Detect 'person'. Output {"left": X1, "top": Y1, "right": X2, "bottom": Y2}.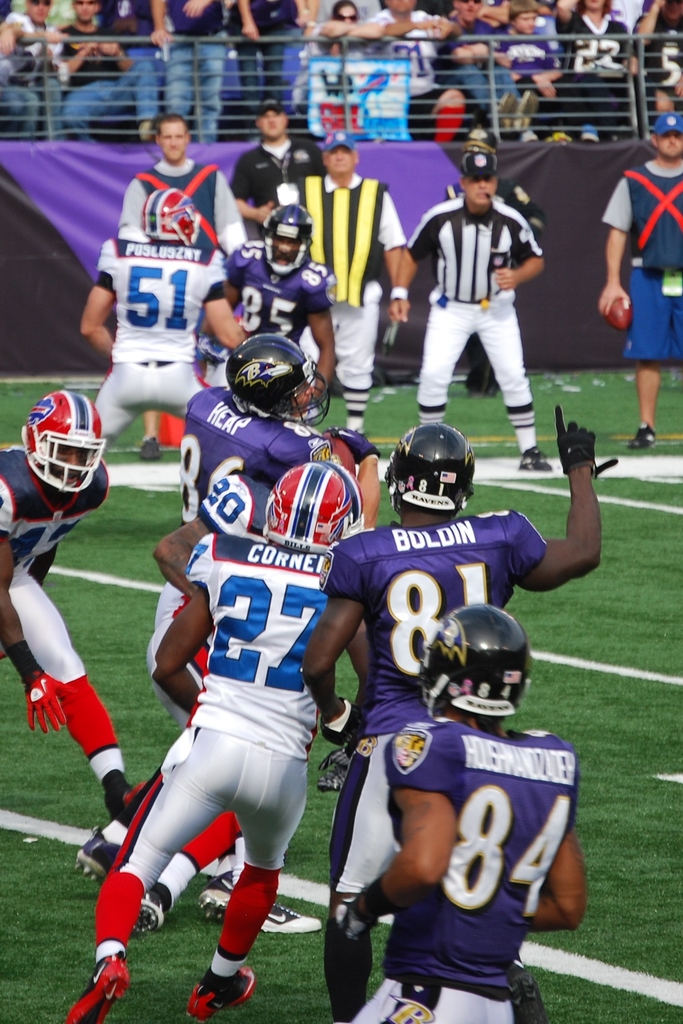
{"left": 388, "top": 143, "right": 561, "bottom": 488}.
